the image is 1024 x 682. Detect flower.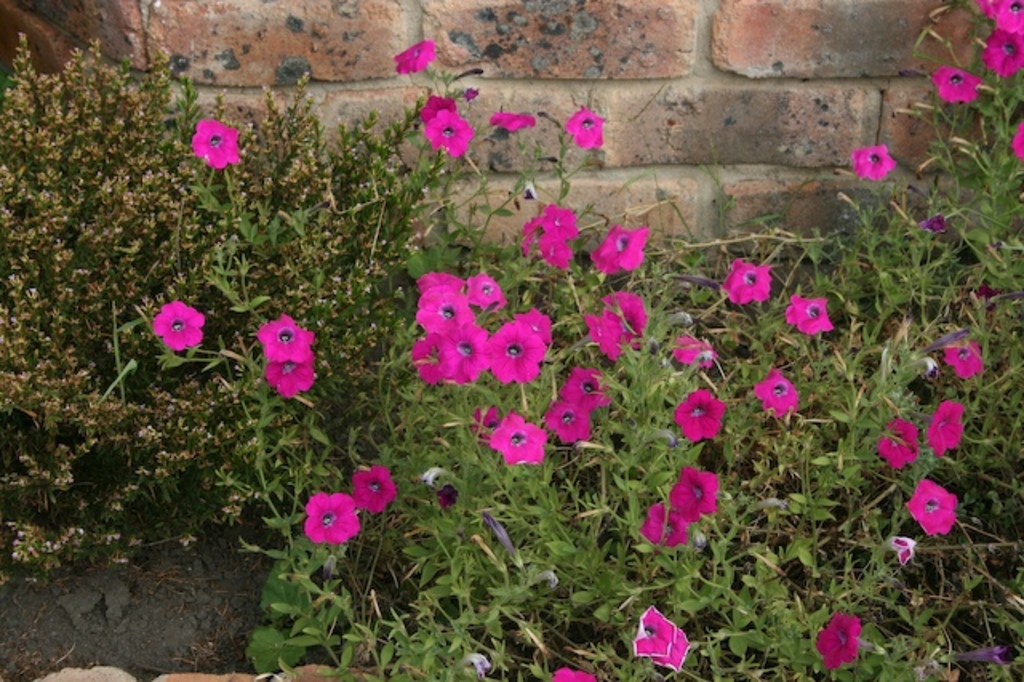
Detection: [598, 290, 654, 339].
